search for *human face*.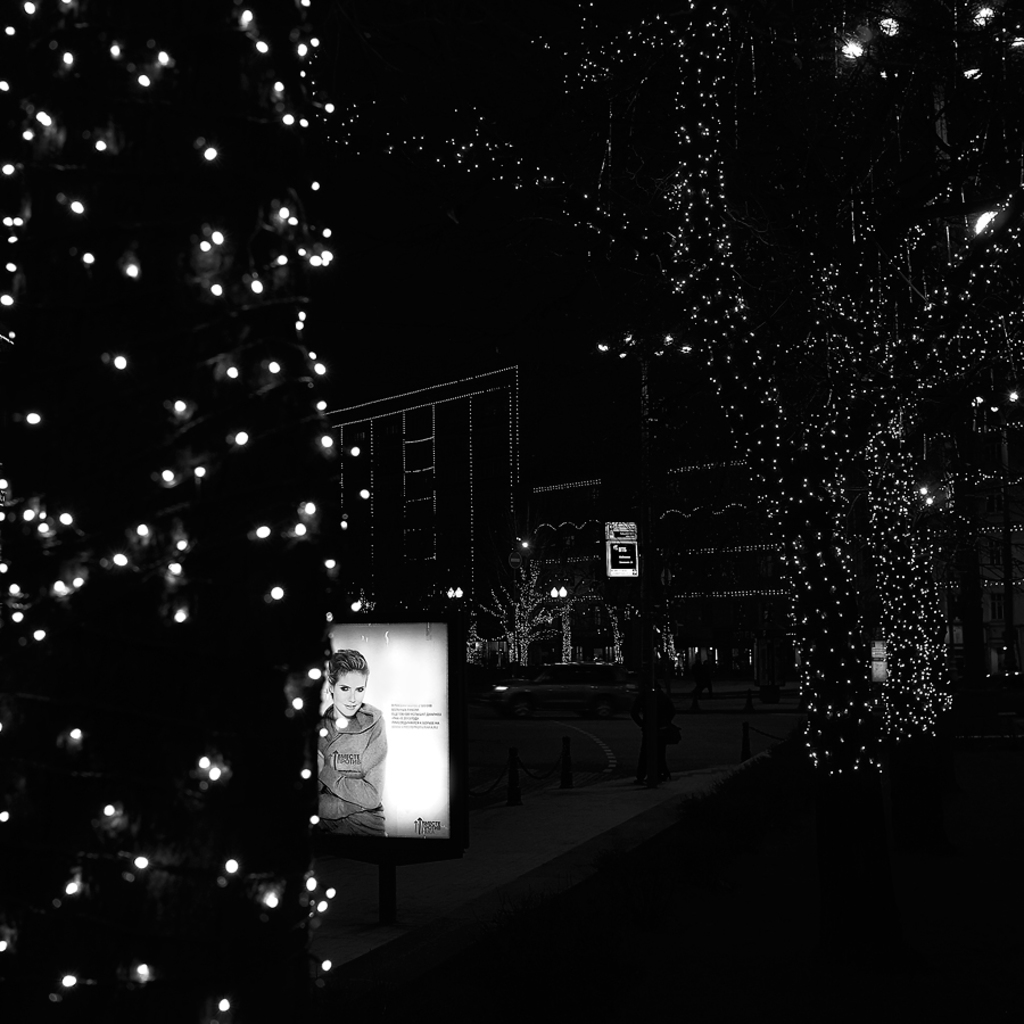
Found at {"left": 333, "top": 672, "right": 365, "bottom": 721}.
